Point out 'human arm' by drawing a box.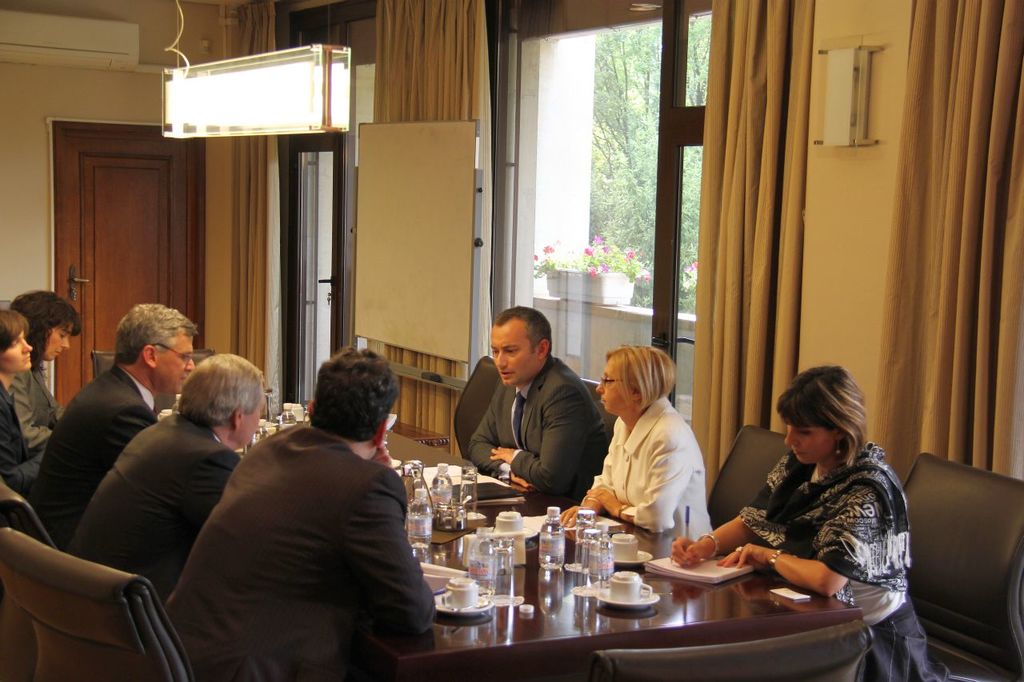
x1=337 y1=473 x2=454 y2=642.
